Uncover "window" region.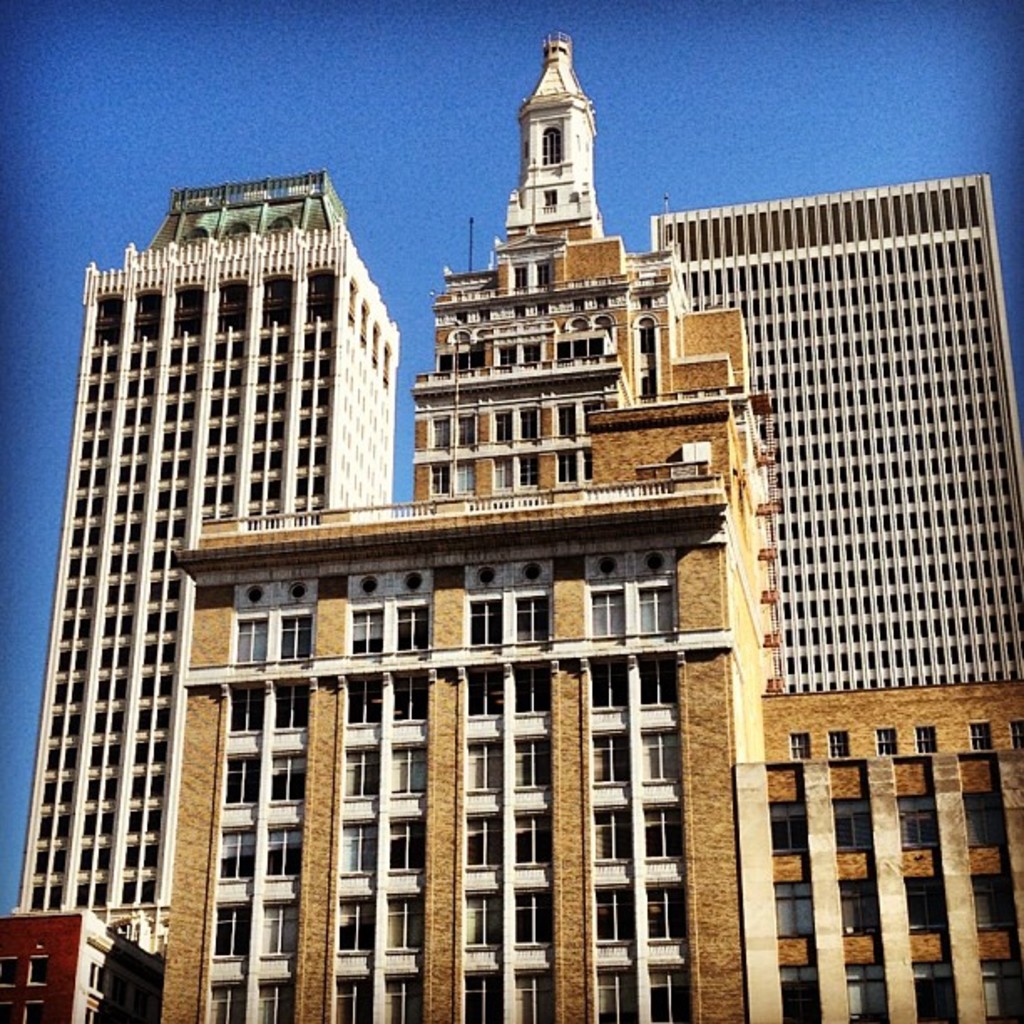
Uncovered: bbox(336, 890, 371, 954).
